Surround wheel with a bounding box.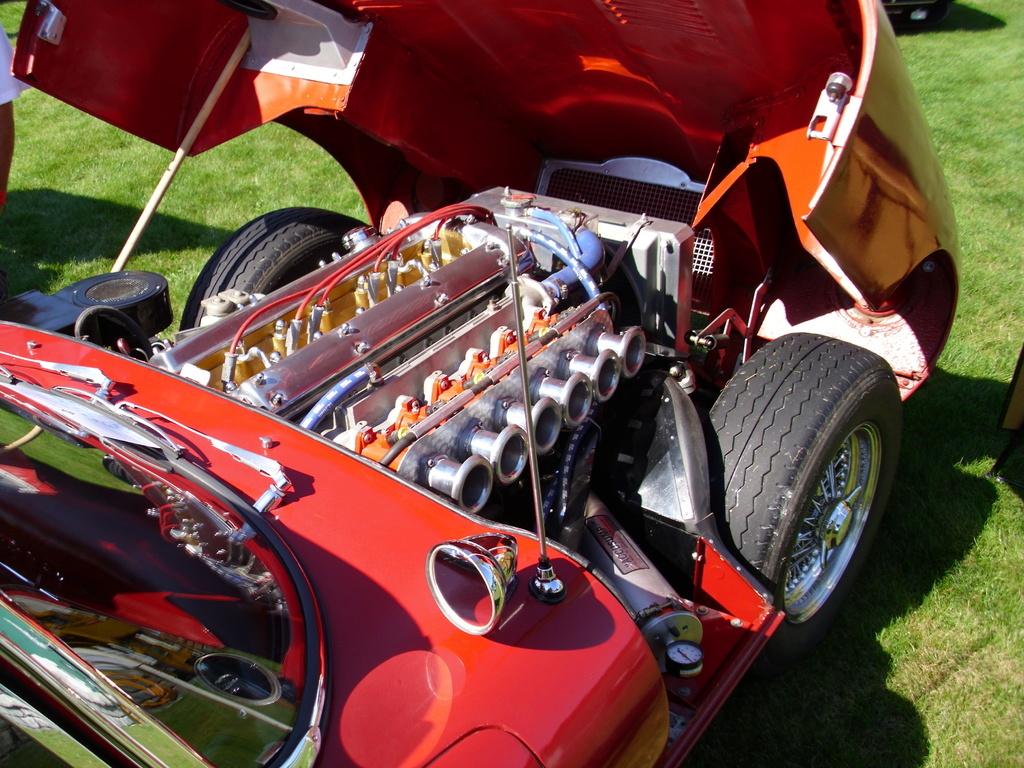
[710, 336, 888, 636].
